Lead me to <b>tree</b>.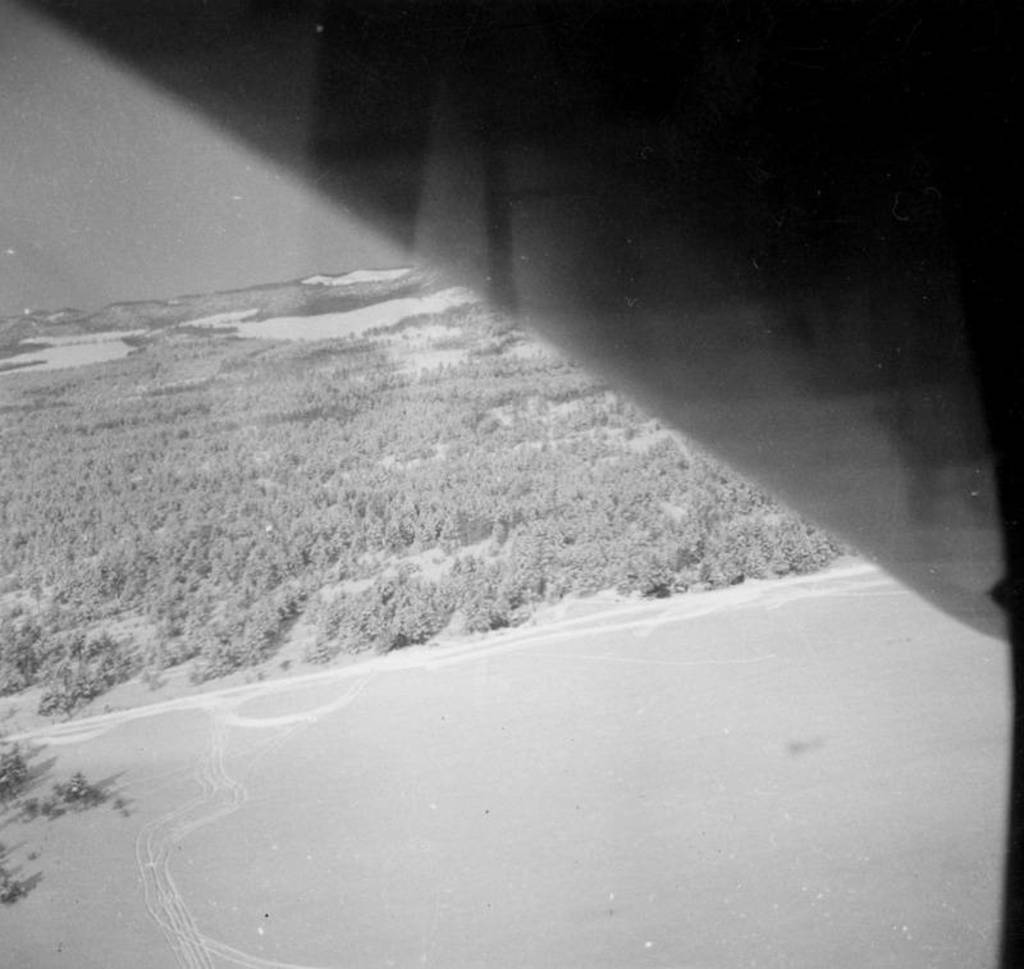
Lead to bbox(15, 767, 106, 827).
